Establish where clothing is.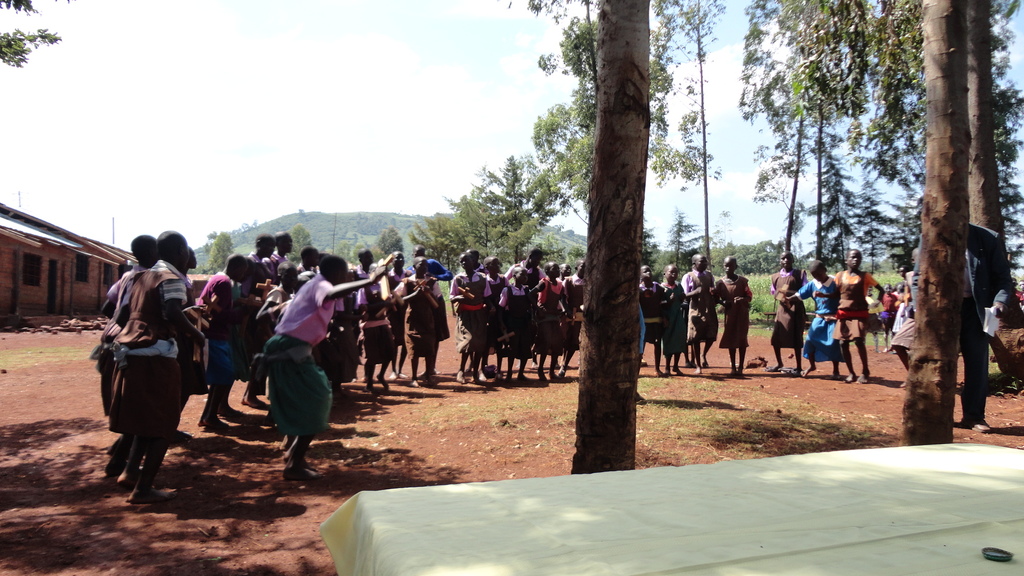
Established at region(883, 291, 895, 333).
